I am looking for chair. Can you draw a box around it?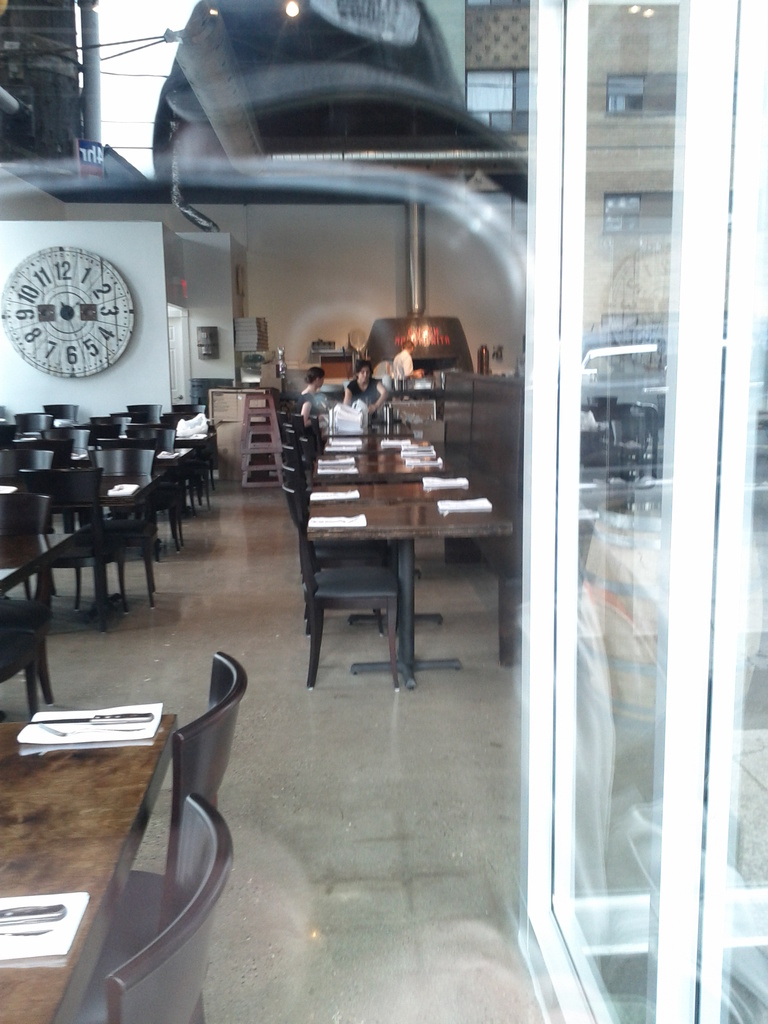
Sure, the bounding box is x1=127 y1=419 x2=188 y2=552.
